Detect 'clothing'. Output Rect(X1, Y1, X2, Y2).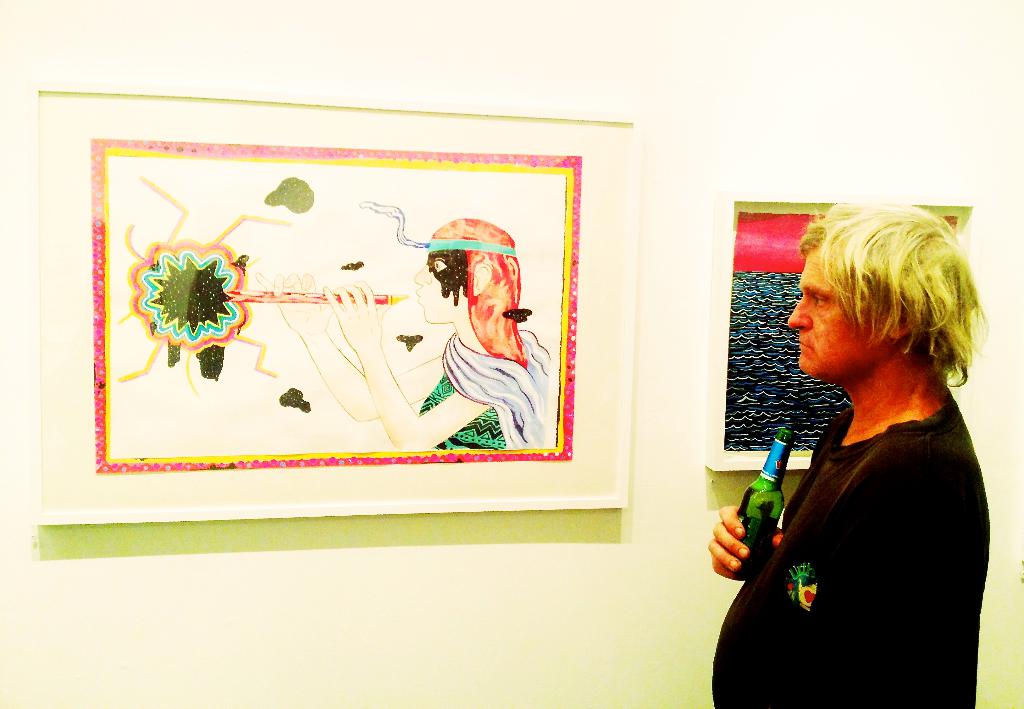
Rect(717, 397, 989, 708).
